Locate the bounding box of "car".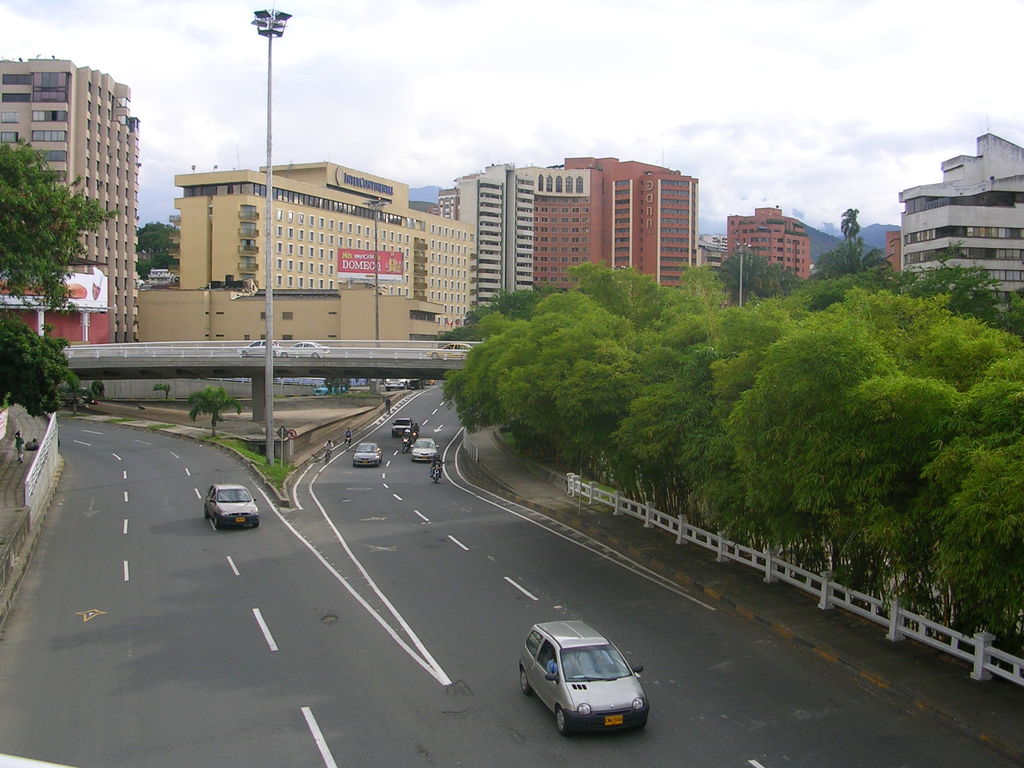
Bounding box: left=517, top=623, right=658, bottom=748.
